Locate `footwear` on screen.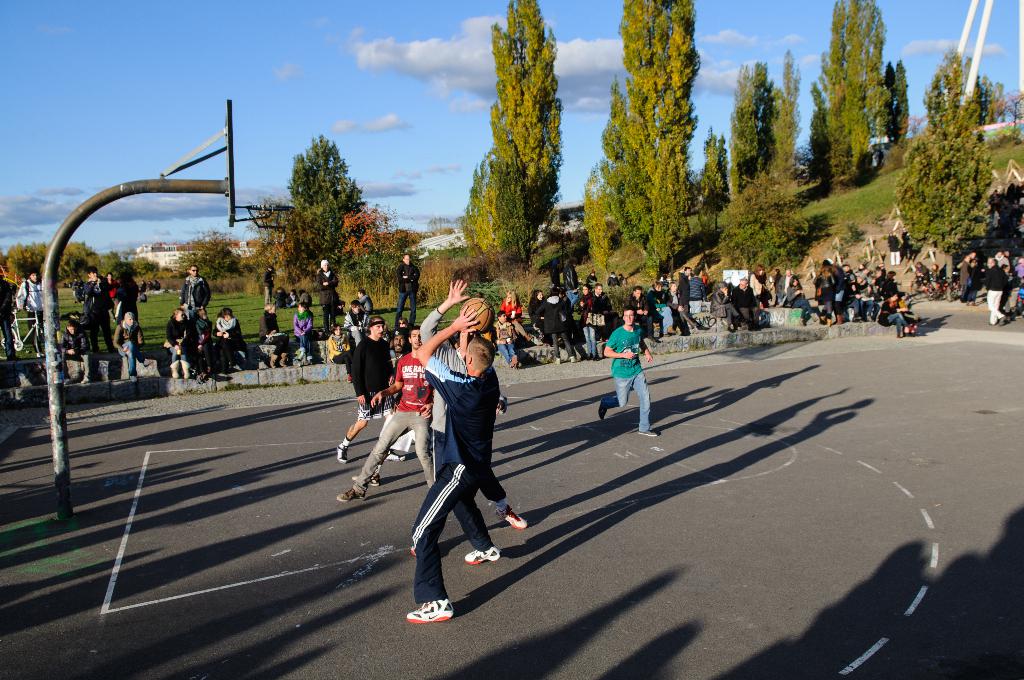
On screen at crop(908, 328, 913, 329).
